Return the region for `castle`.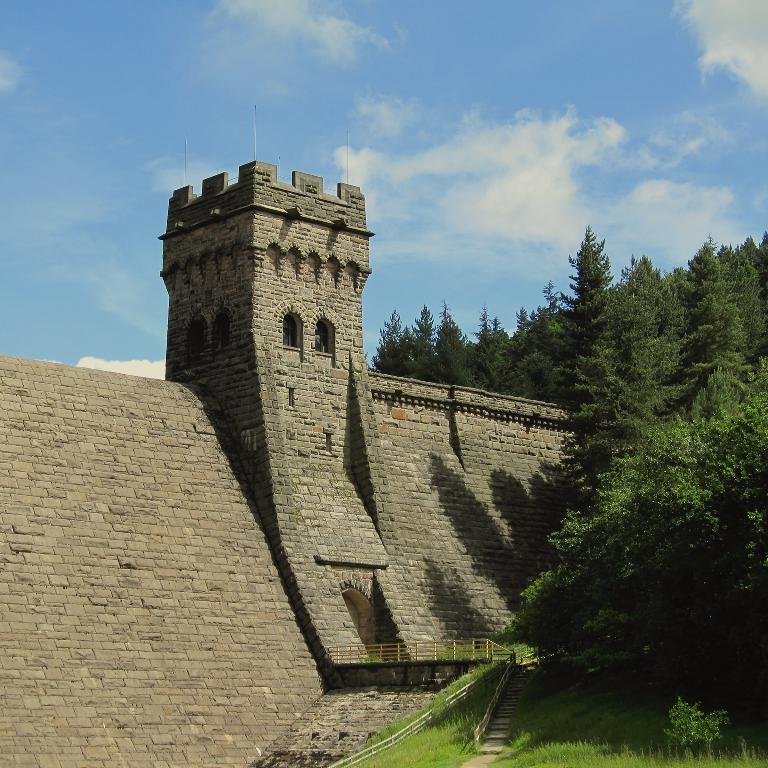
bbox=[154, 116, 599, 717].
